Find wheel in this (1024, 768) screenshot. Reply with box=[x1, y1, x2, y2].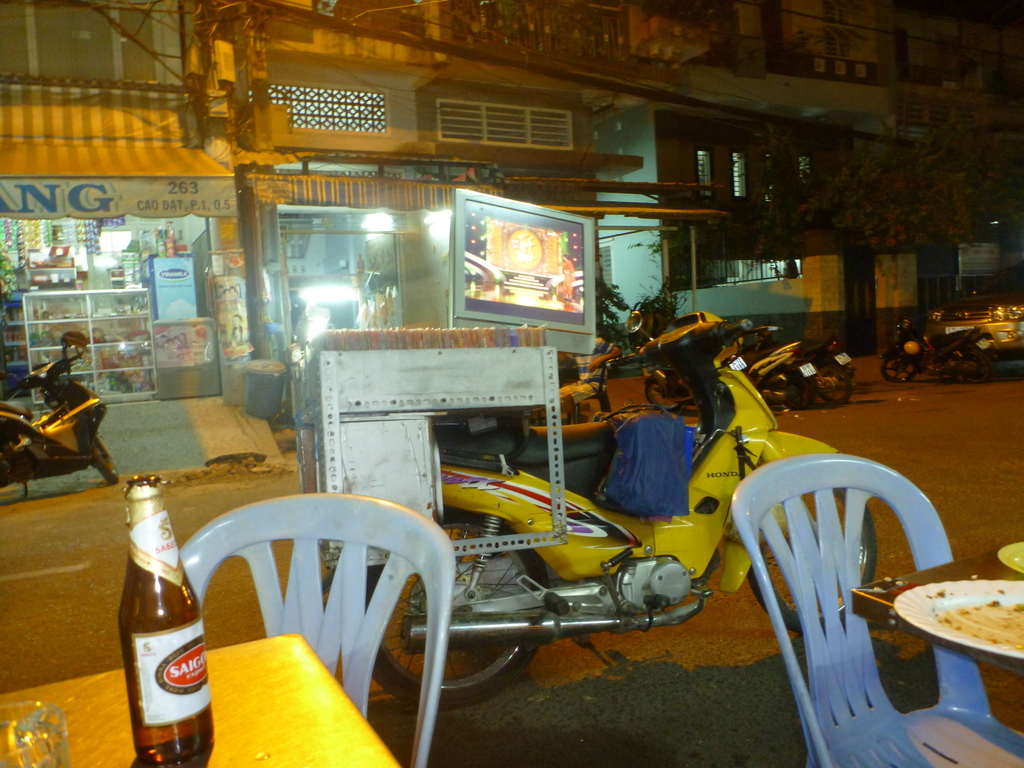
box=[883, 356, 922, 382].
